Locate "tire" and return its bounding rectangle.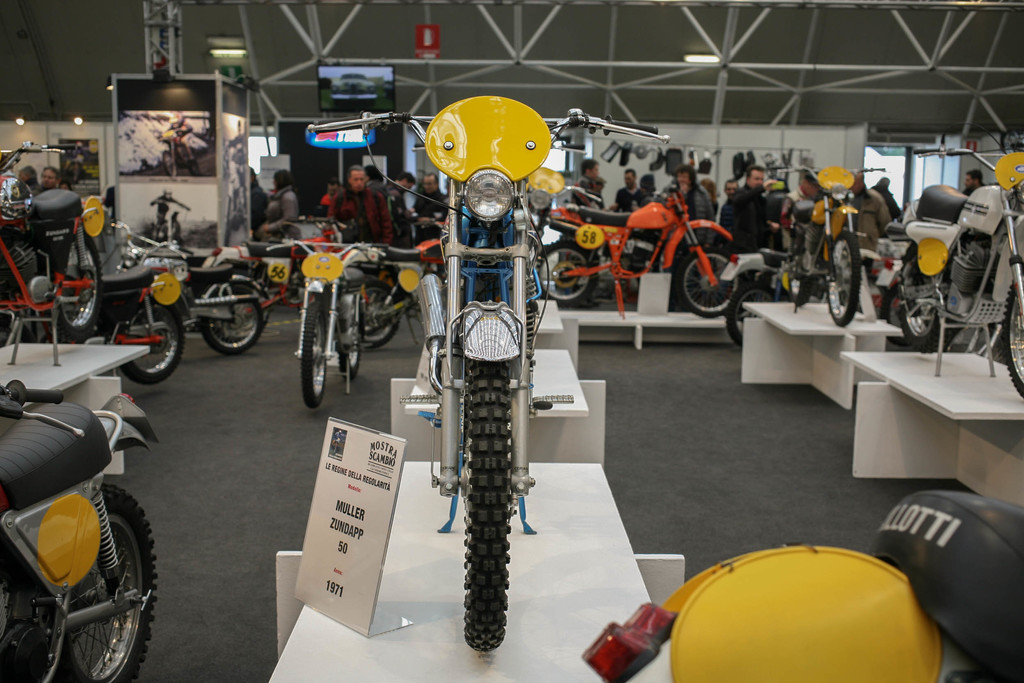
BBox(337, 300, 362, 379).
